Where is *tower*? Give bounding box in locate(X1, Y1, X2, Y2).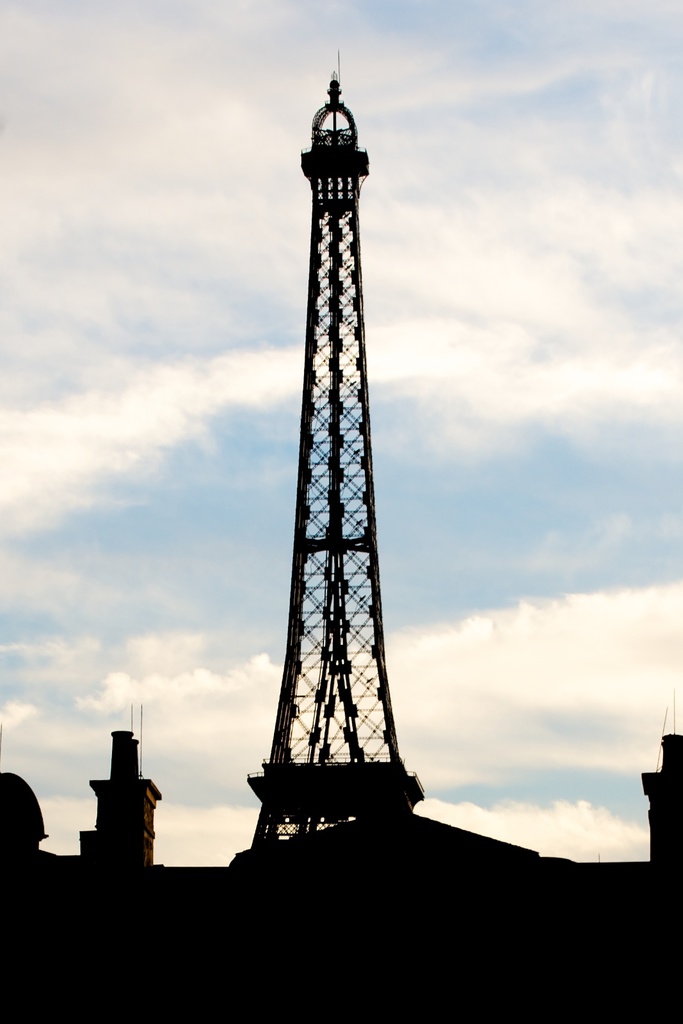
locate(234, 14, 436, 839).
